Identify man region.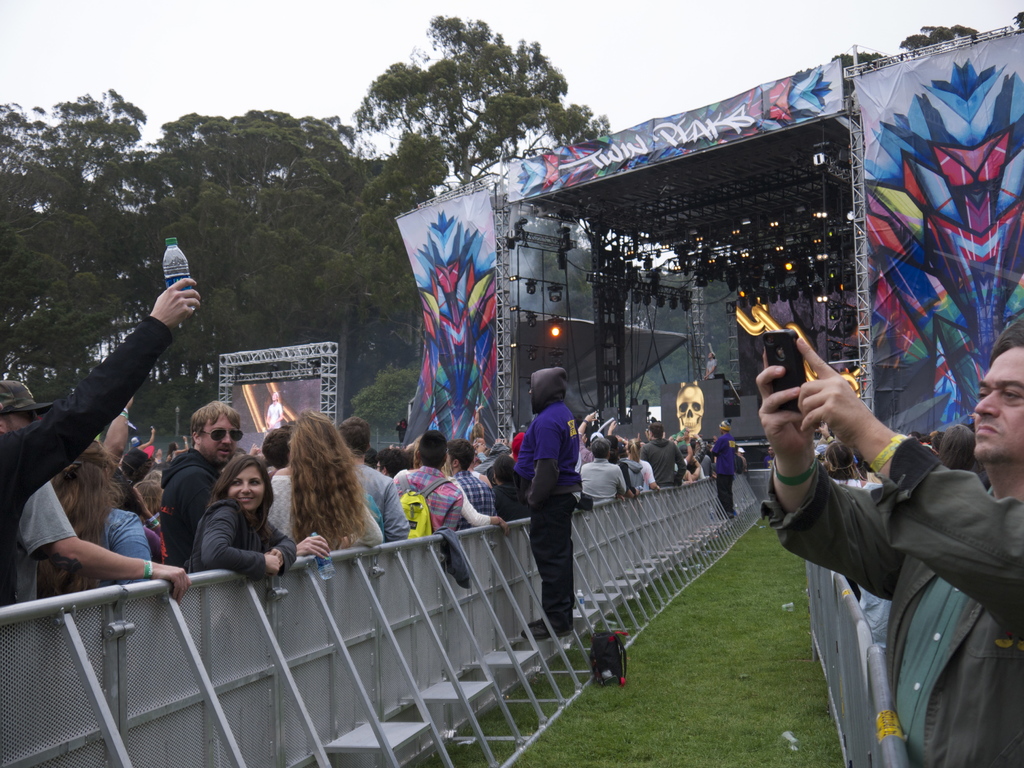
Region: [723,267,1009,755].
